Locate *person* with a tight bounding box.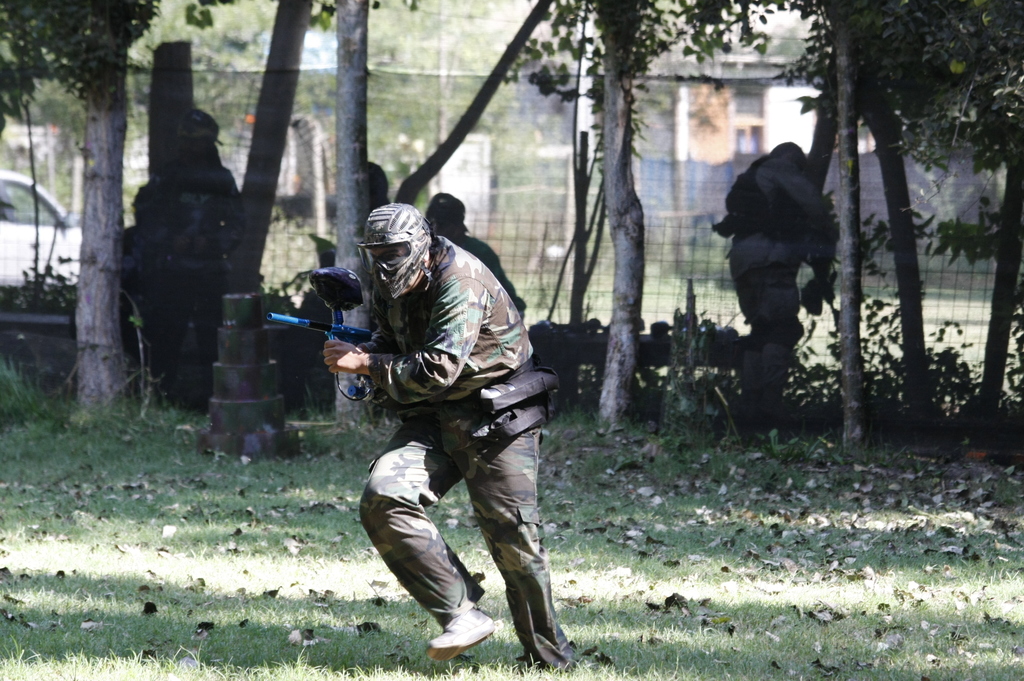
(left=322, top=233, right=578, bottom=675).
